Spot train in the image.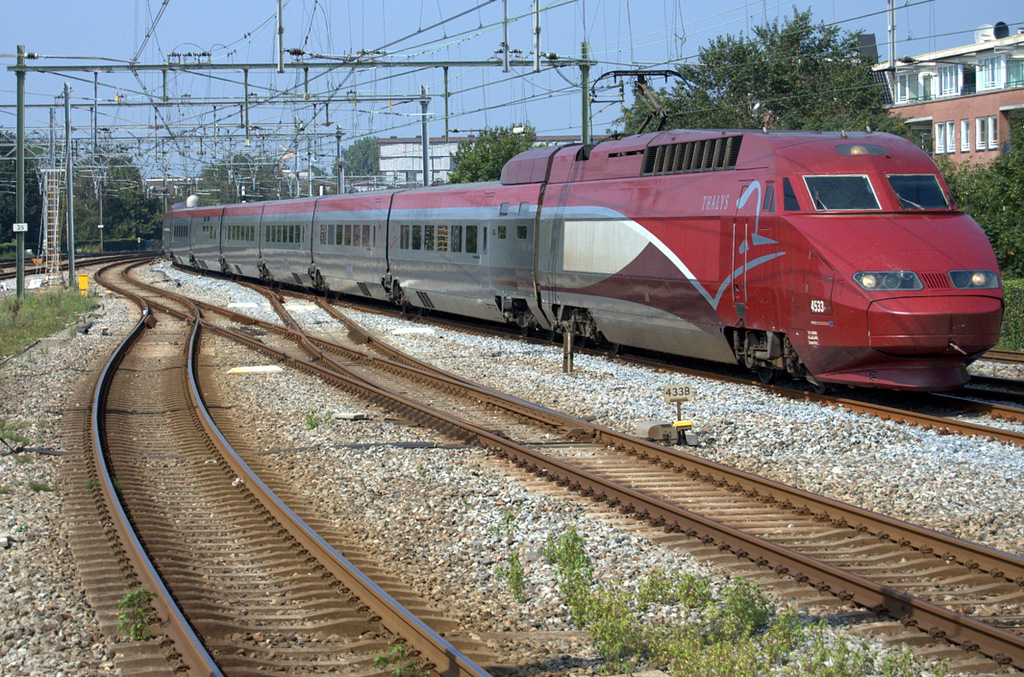
train found at <bbox>160, 73, 1004, 405</bbox>.
